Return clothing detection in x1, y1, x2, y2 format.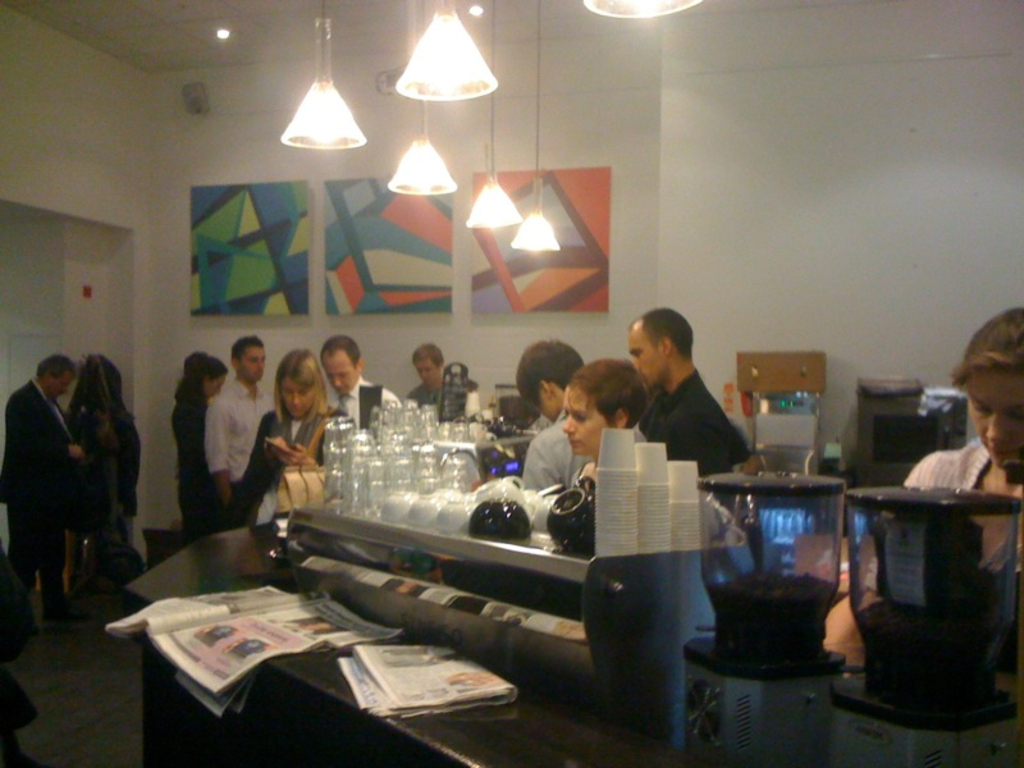
242, 399, 352, 531.
